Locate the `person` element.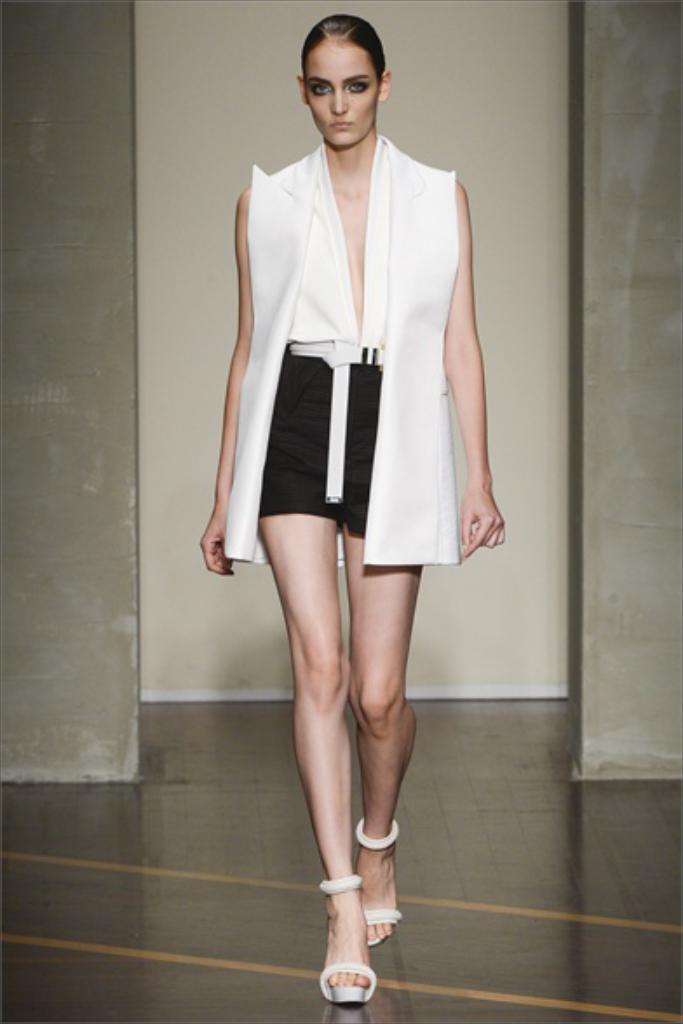
Element bbox: detection(199, 12, 505, 1003).
